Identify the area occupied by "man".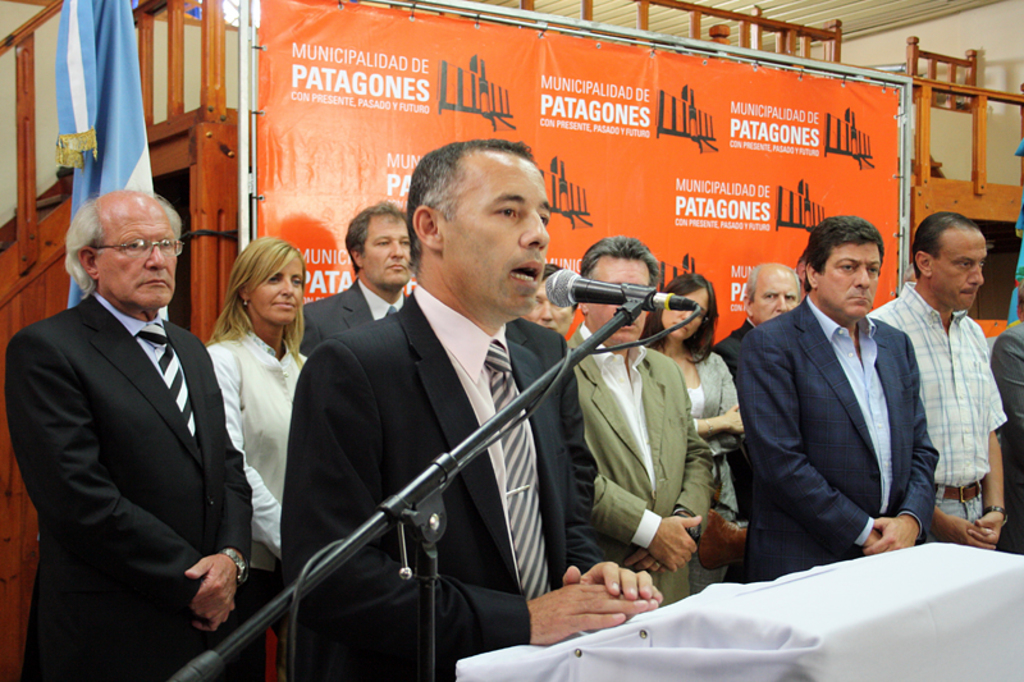
Area: 18 160 253 669.
